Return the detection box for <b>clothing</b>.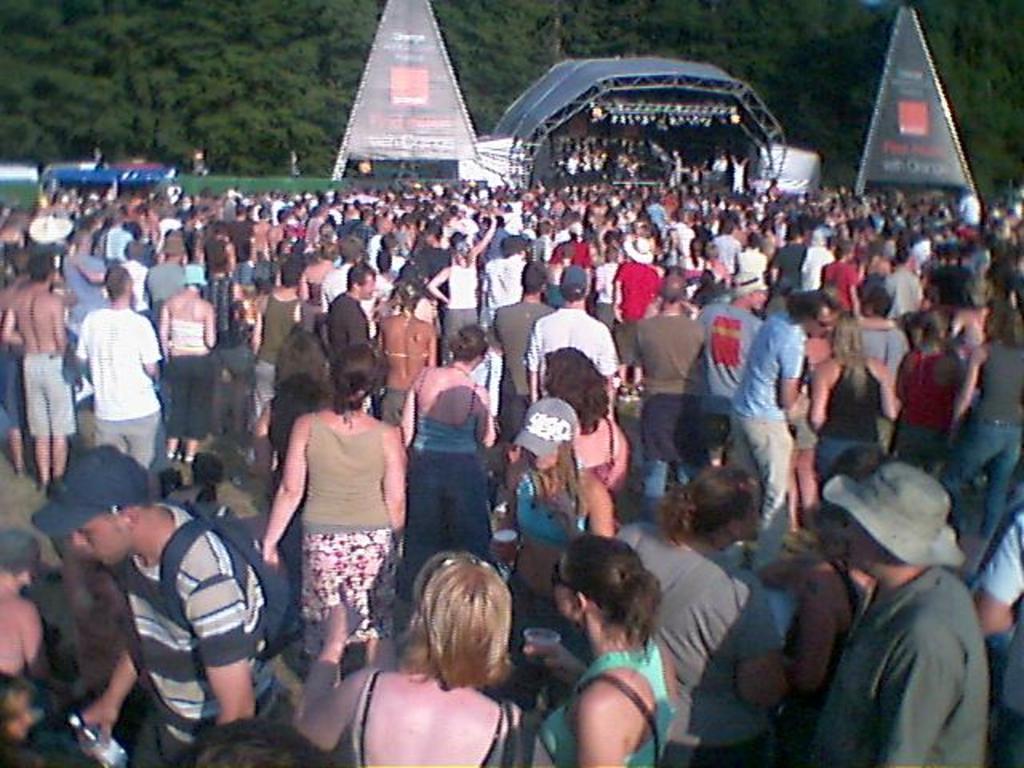
BBox(162, 357, 210, 437).
